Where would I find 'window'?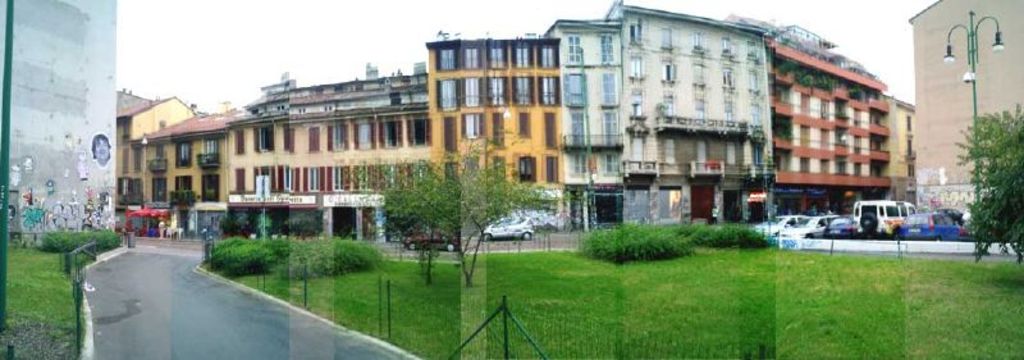
At bbox=(279, 160, 292, 188).
